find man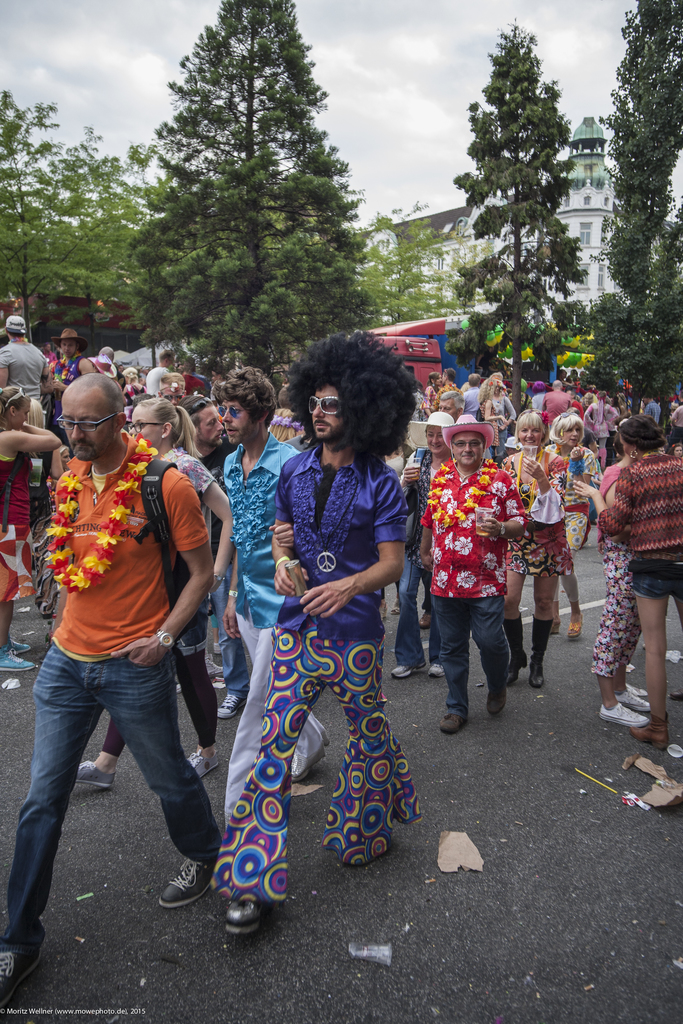
0 311 52 404
